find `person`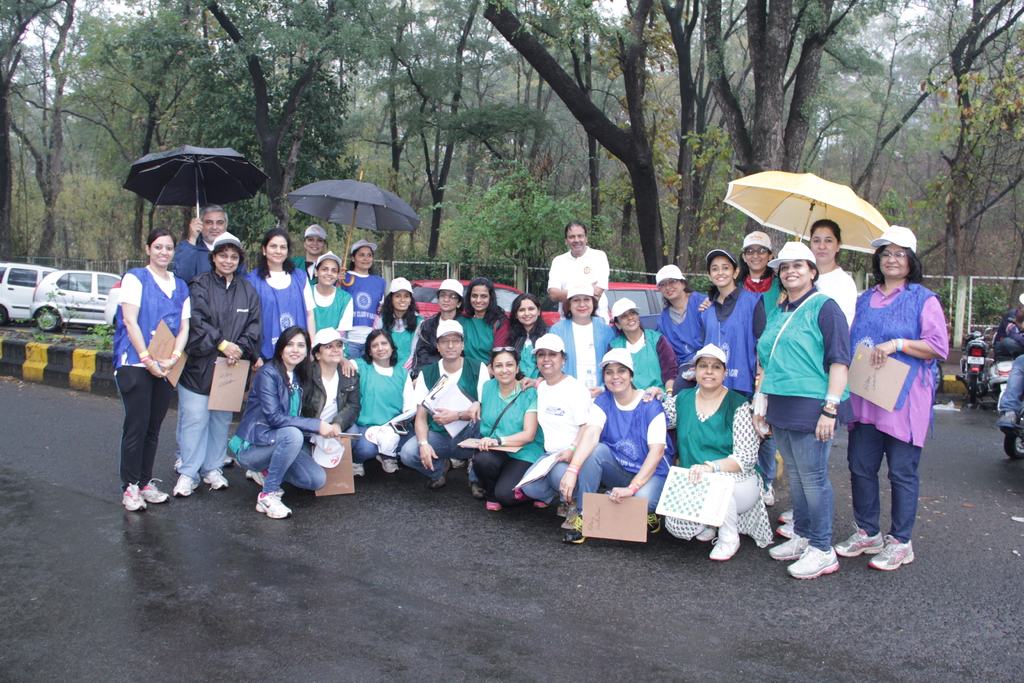
rect(344, 243, 385, 329)
